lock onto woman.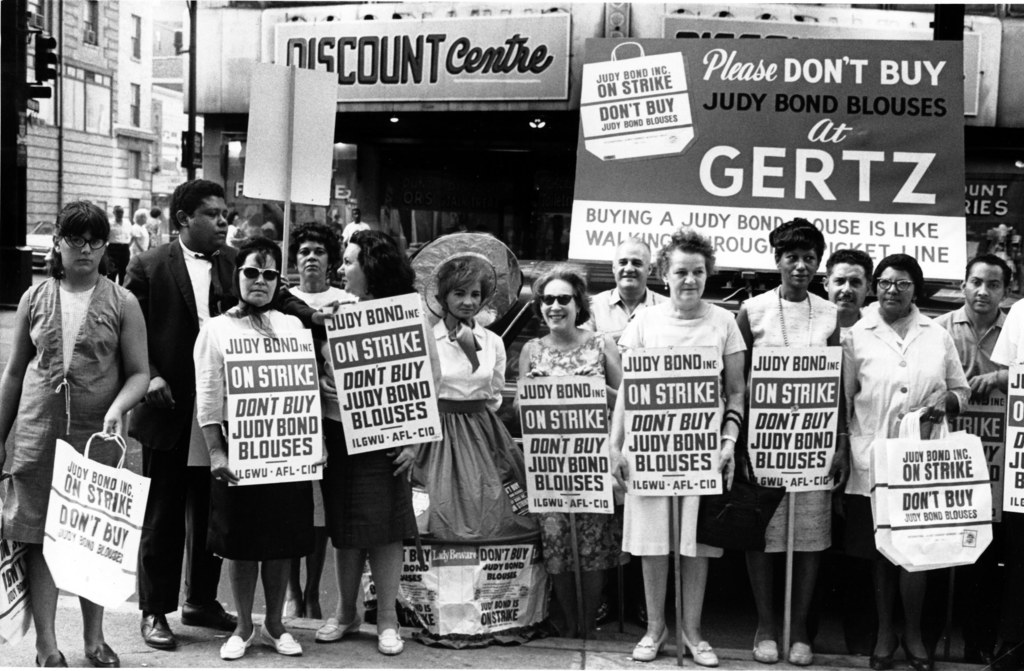
Locked: [729,213,855,665].
